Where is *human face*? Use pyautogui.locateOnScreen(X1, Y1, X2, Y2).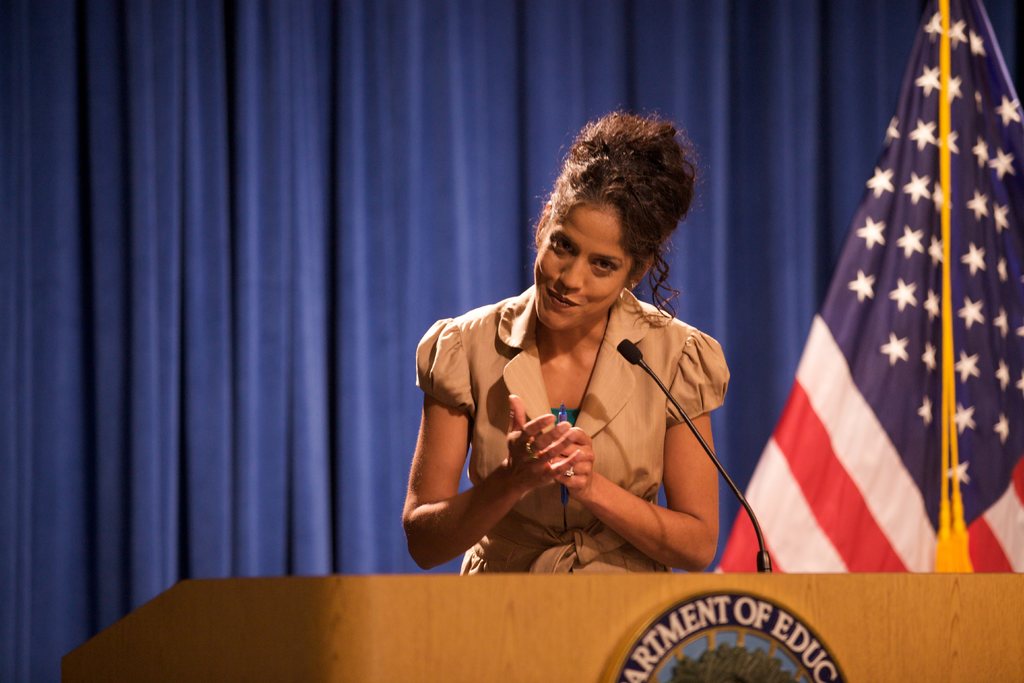
pyautogui.locateOnScreen(534, 205, 639, 331).
